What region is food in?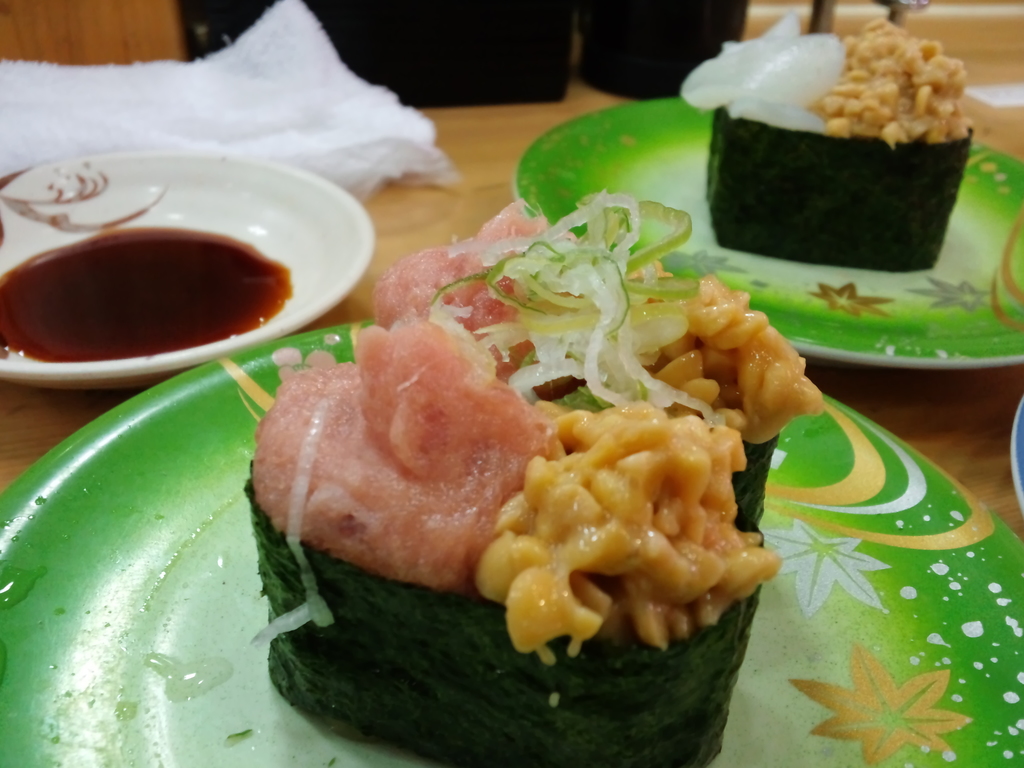
676:15:974:273.
